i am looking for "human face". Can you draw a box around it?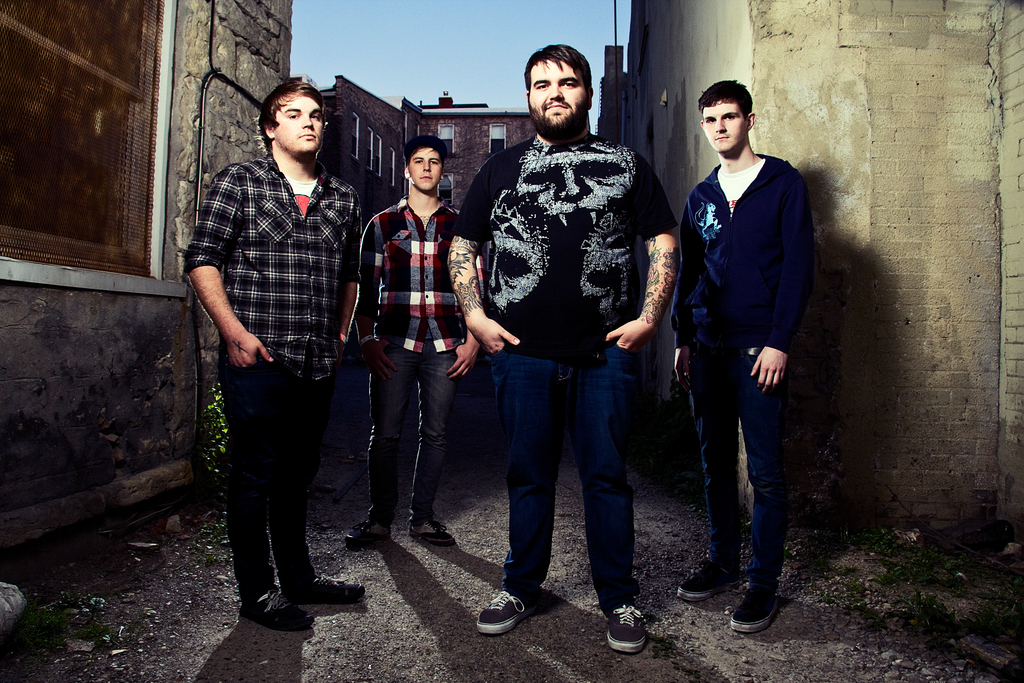
Sure, the bounding box is [412, 145, 444, 190].
